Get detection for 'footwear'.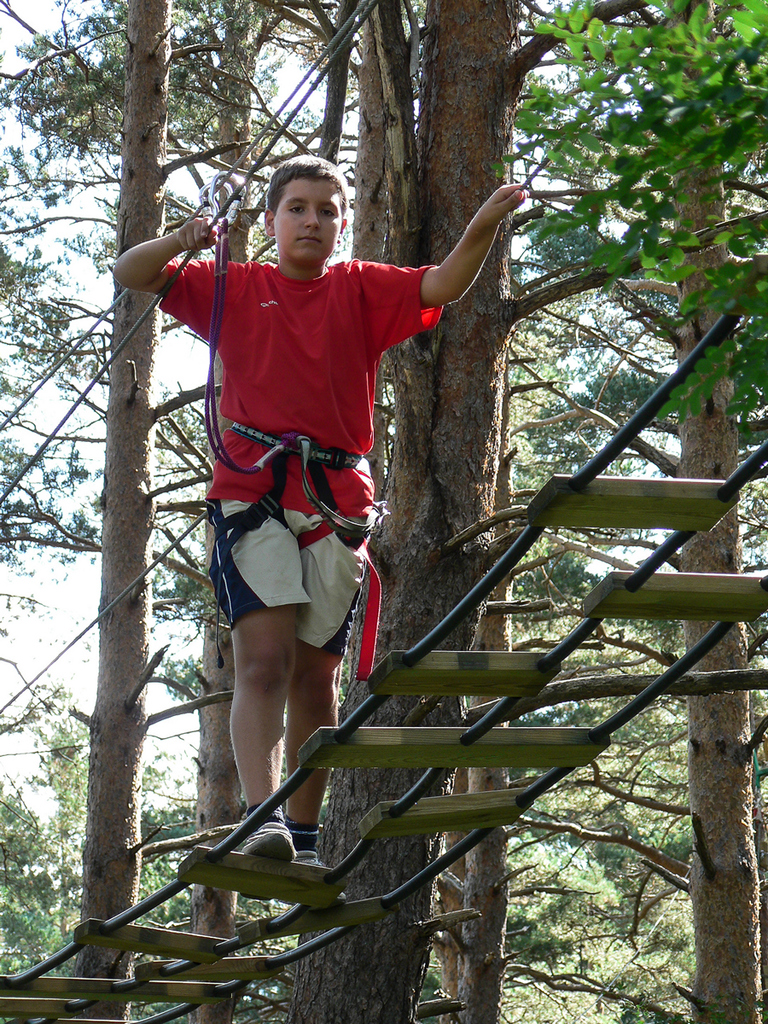
Detection: bbox(300, 846, 347, 908).
